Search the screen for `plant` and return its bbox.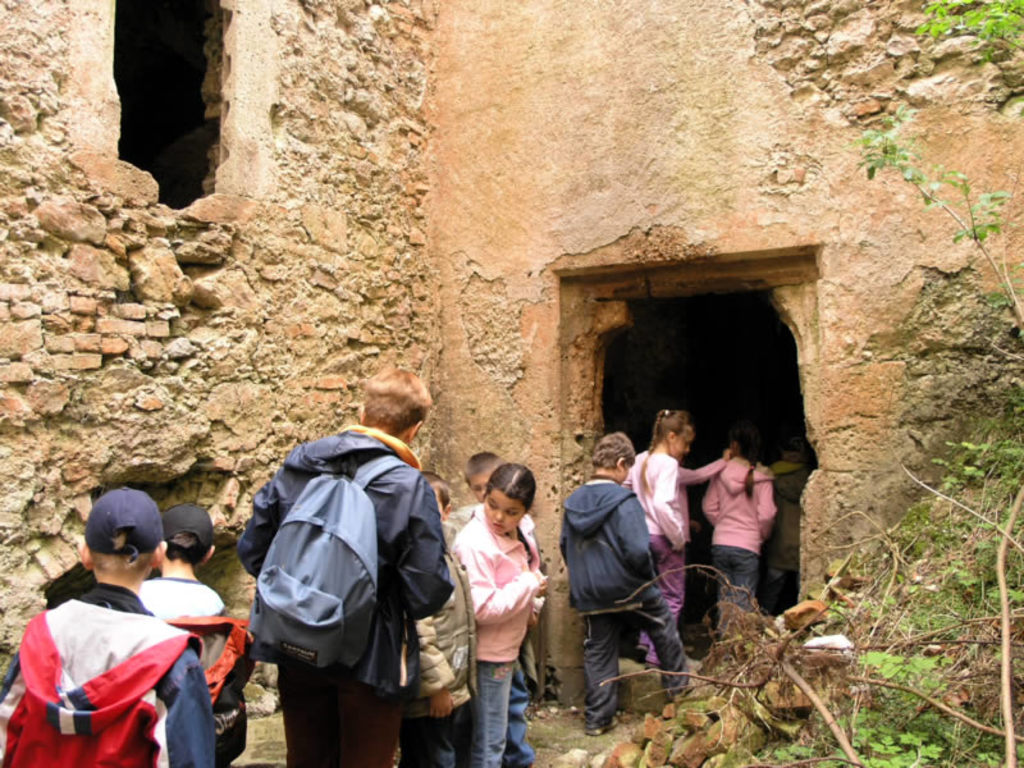
Found: (911,0,1023,77).
